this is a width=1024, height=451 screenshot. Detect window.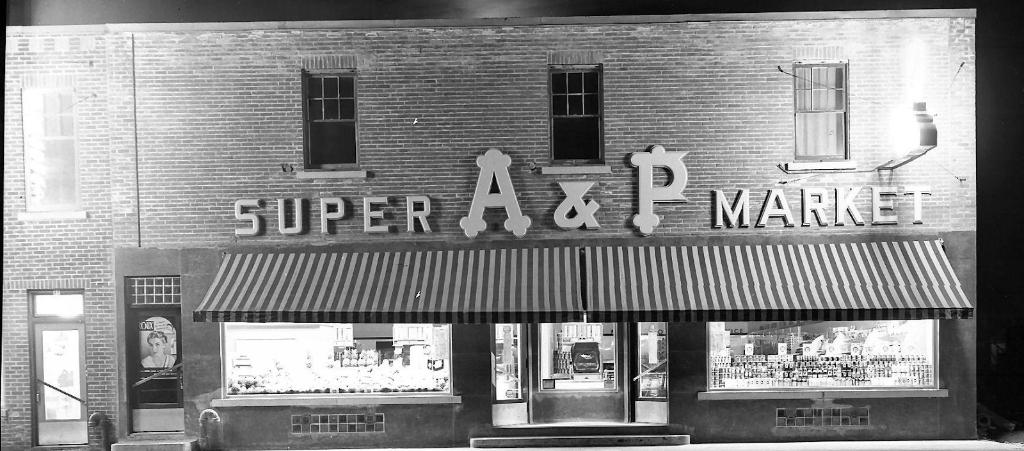
548,70,607,172.
